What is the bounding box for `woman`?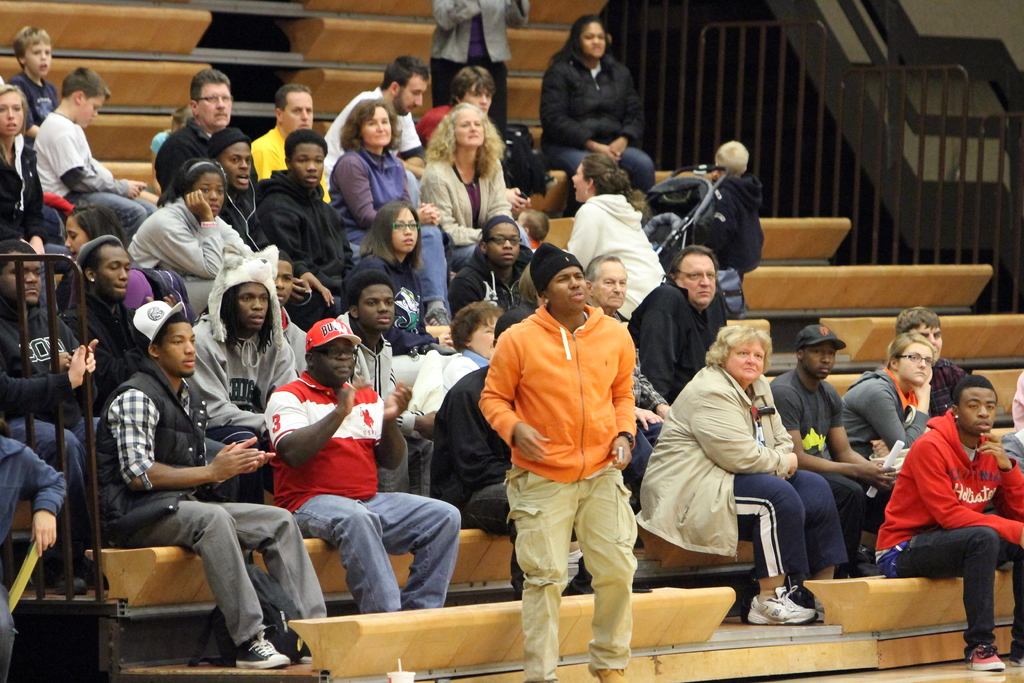
region(635, 327, 845, 631).
